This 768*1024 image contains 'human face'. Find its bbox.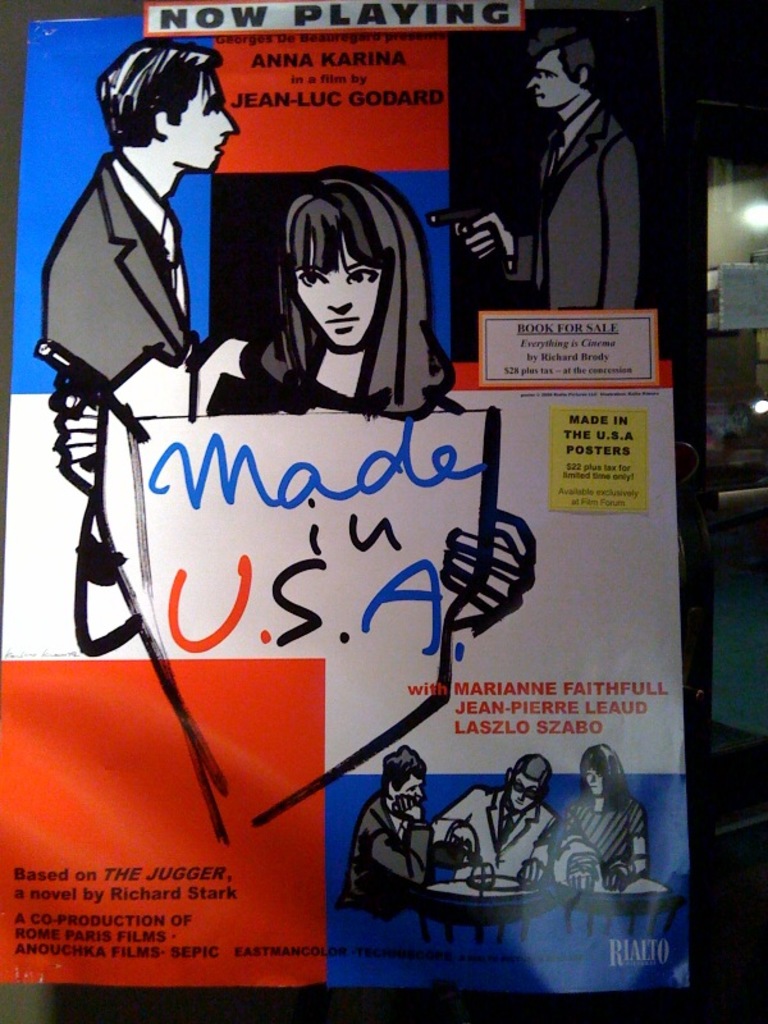
Rect(580, 768, 607, 791).
